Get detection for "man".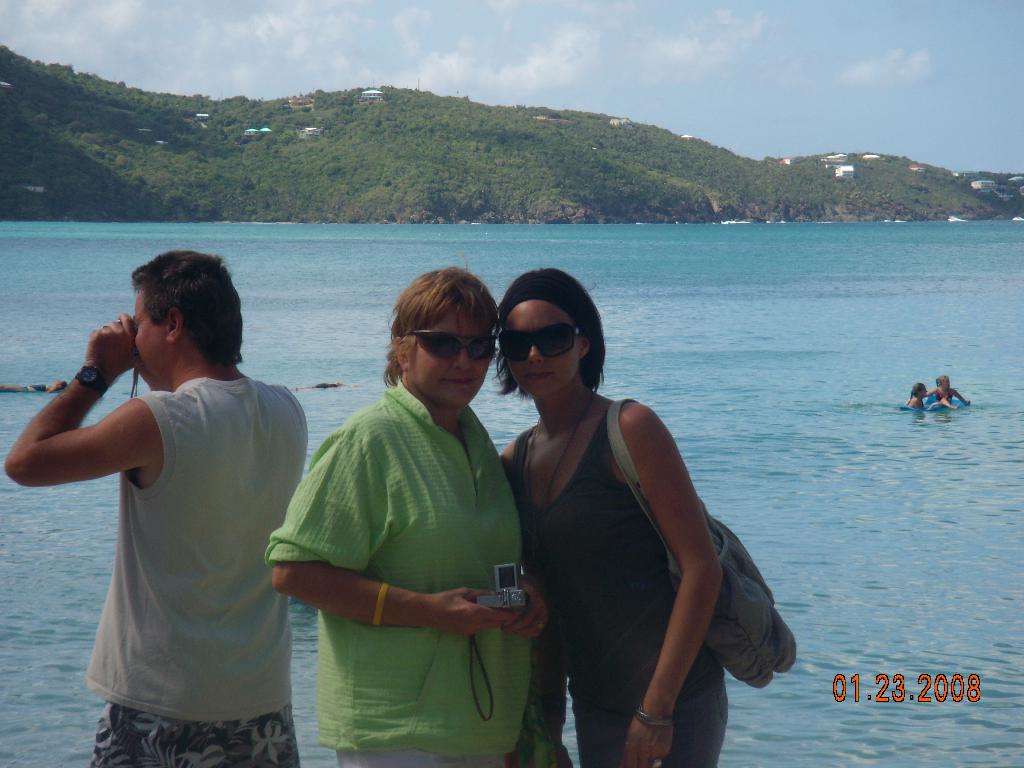
Detection: <bbox>41, 236, 308, 749</bbox>.
